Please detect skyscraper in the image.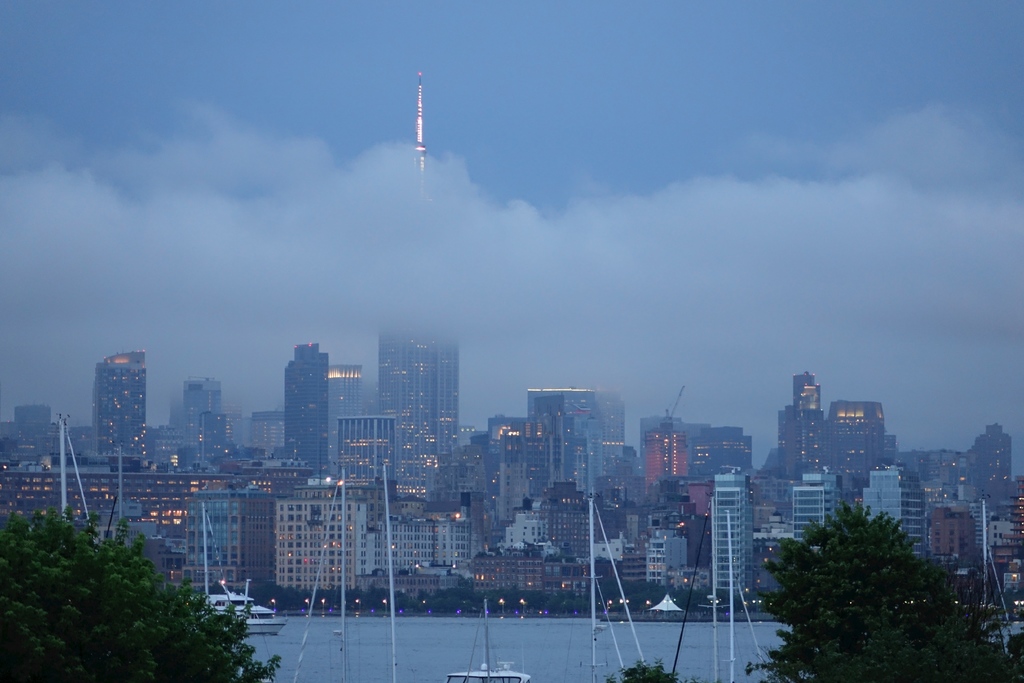
[716,472,755,607].
